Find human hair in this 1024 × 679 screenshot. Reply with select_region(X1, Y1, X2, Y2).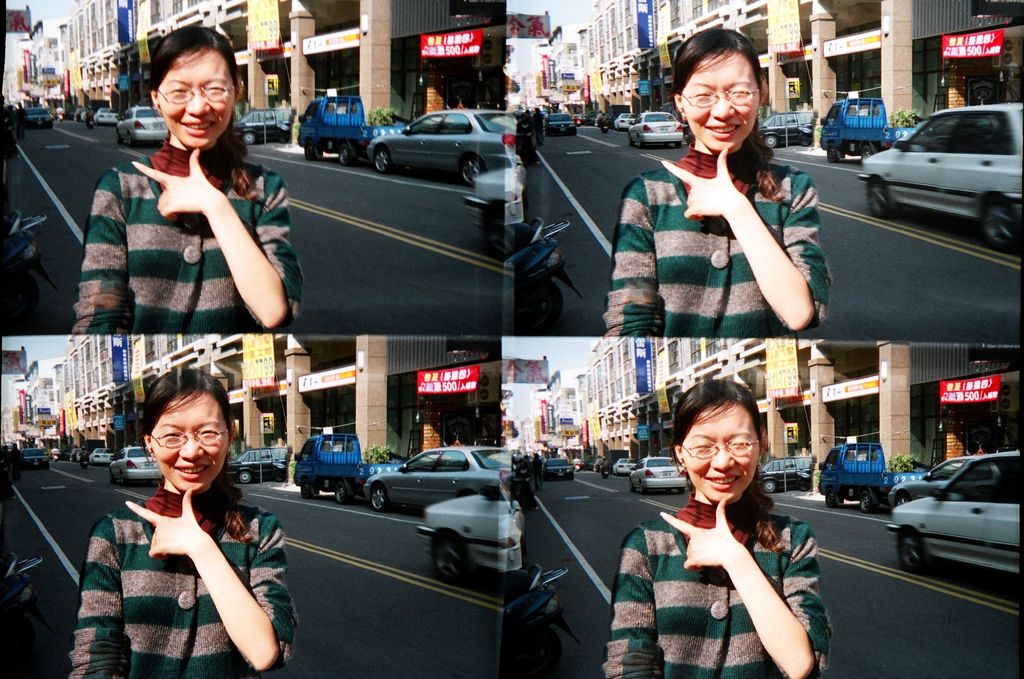
select_region(146, 23, 263, 203).
